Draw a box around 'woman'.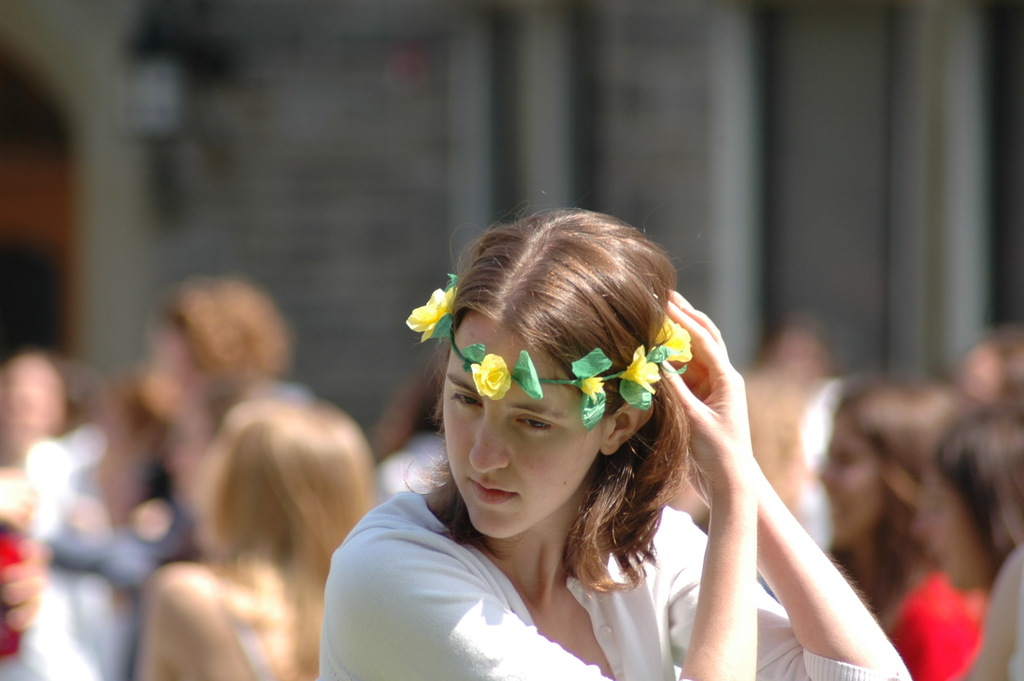
detection(918, 411, 1023, 680).
